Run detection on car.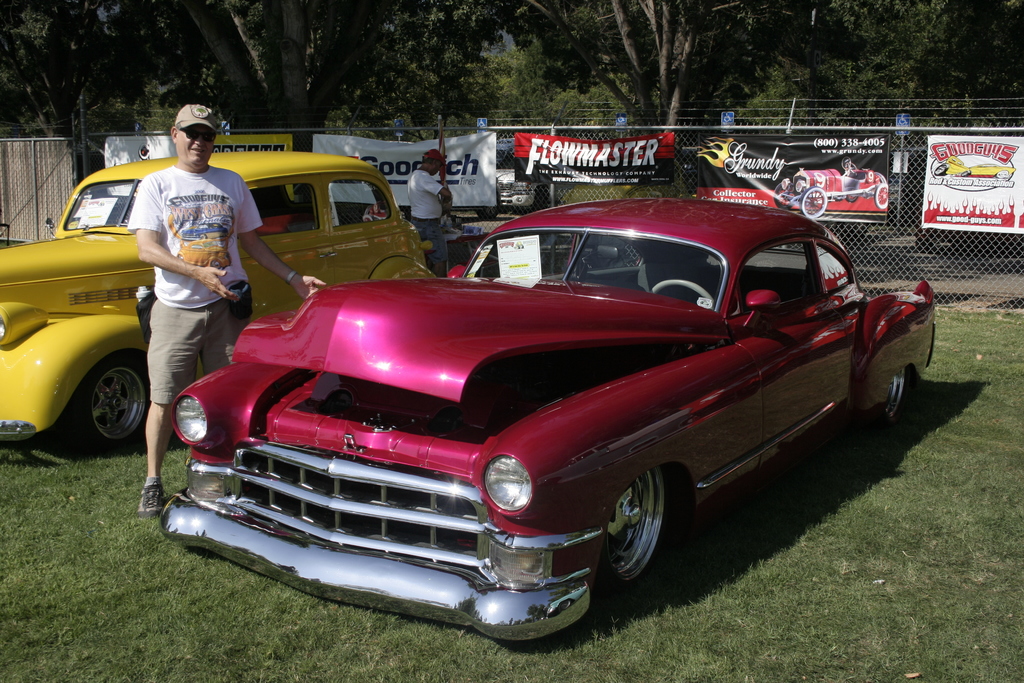
Result: rect(772, 156, 889, 218).
